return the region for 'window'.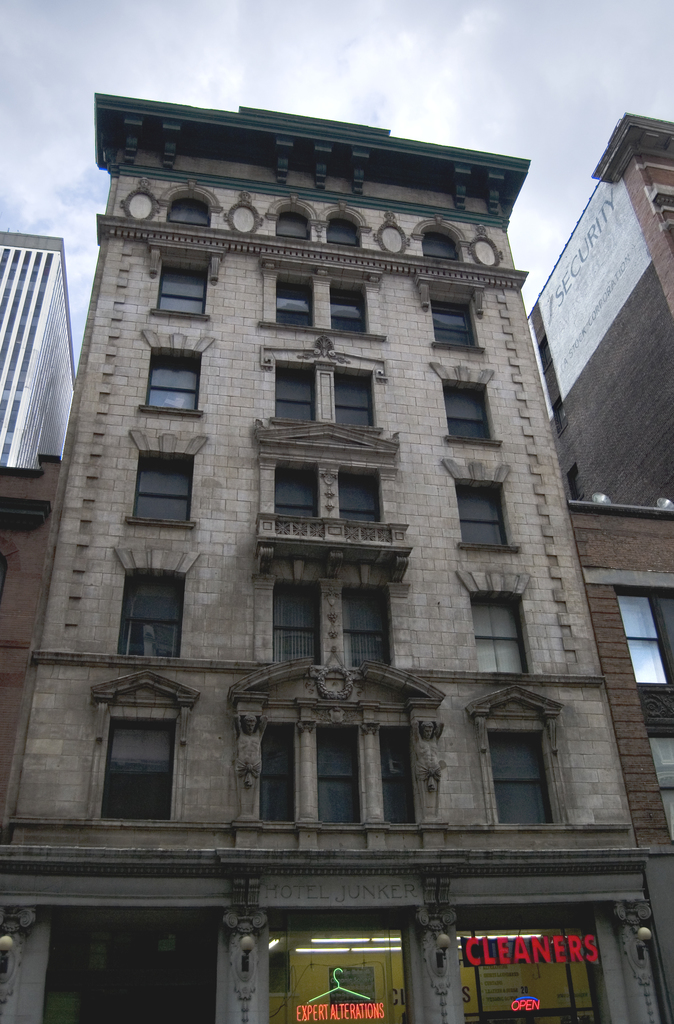
(x1=277, y1=278, x2=313, y2=328).
